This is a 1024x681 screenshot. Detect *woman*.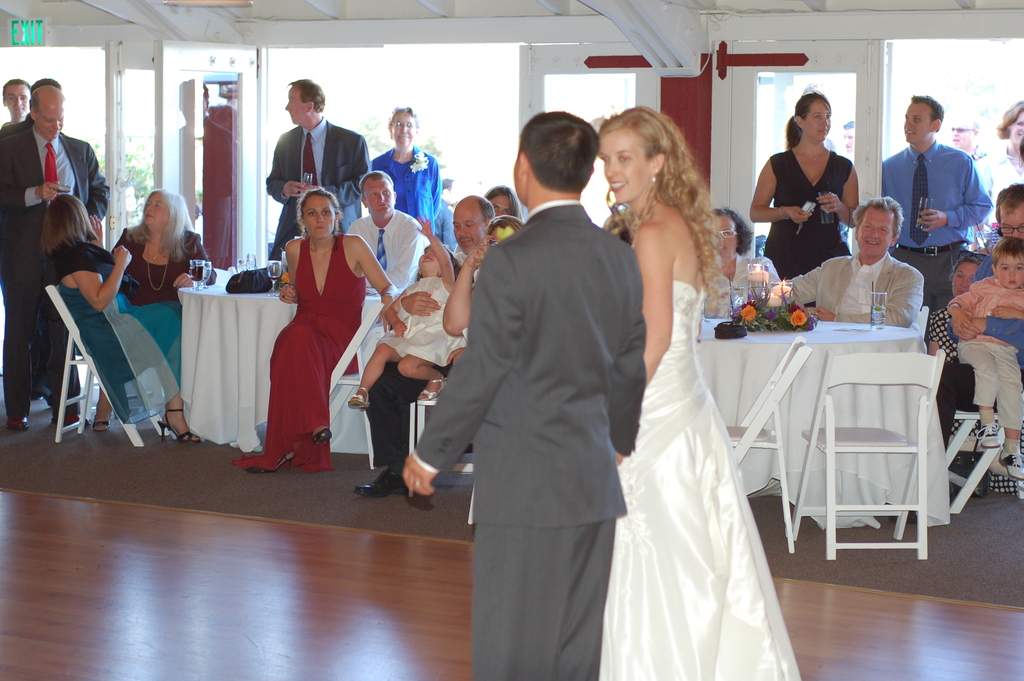
<bbox>444, 215, 525, 364</bbox>.
